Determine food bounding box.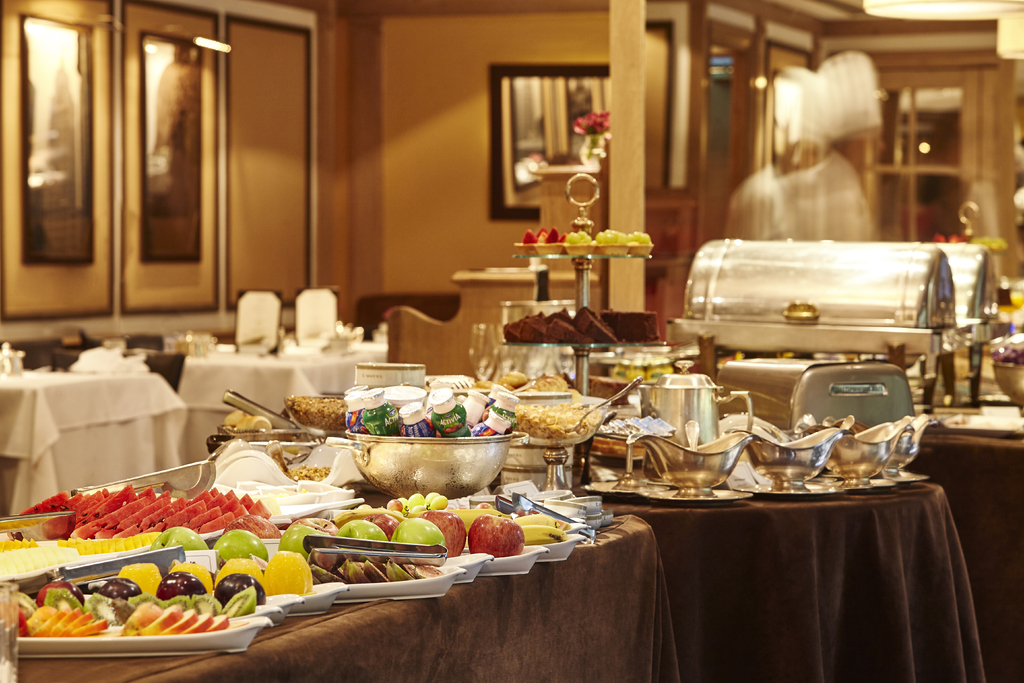
Determined: [left=452, top=499, right=513, bottom=533].
